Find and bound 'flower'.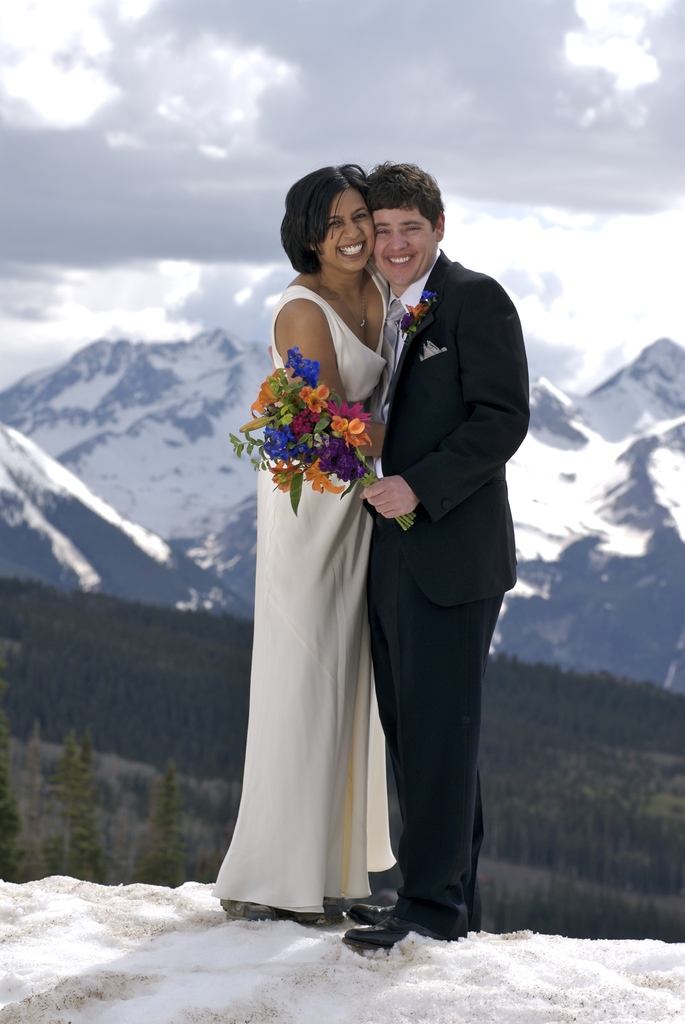
Bound: detection(328, 410, 358, 449).
